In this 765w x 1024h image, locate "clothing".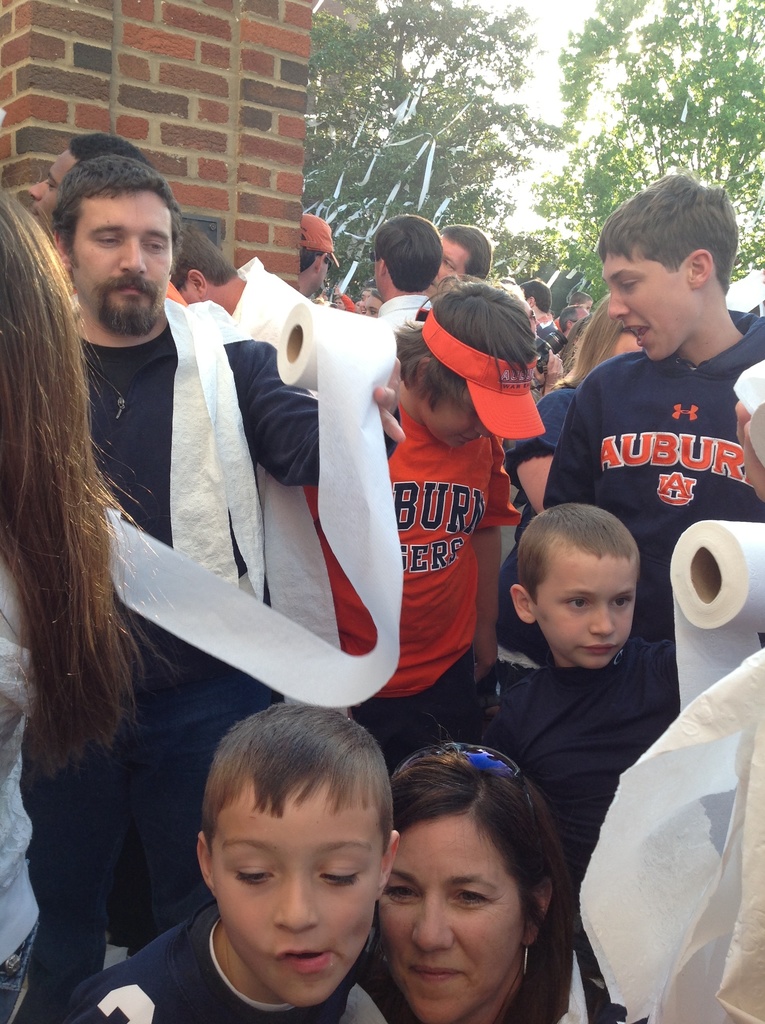
Bounding box: x1=64, y1=915, x2=387, y2=1023.
